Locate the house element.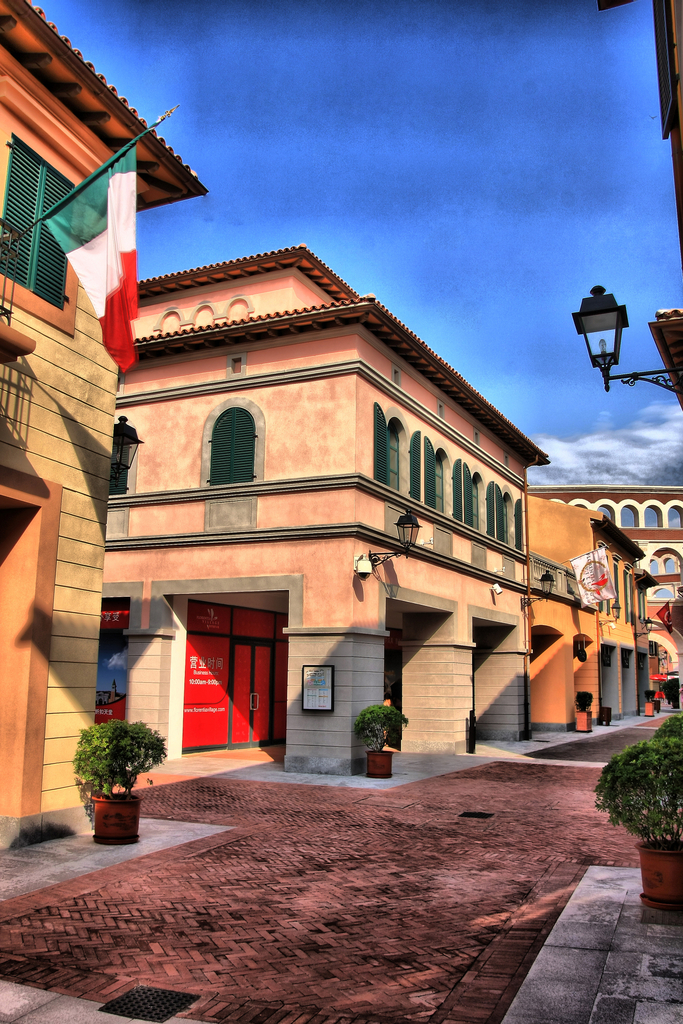
Element bbox: 103/239/554/788.
